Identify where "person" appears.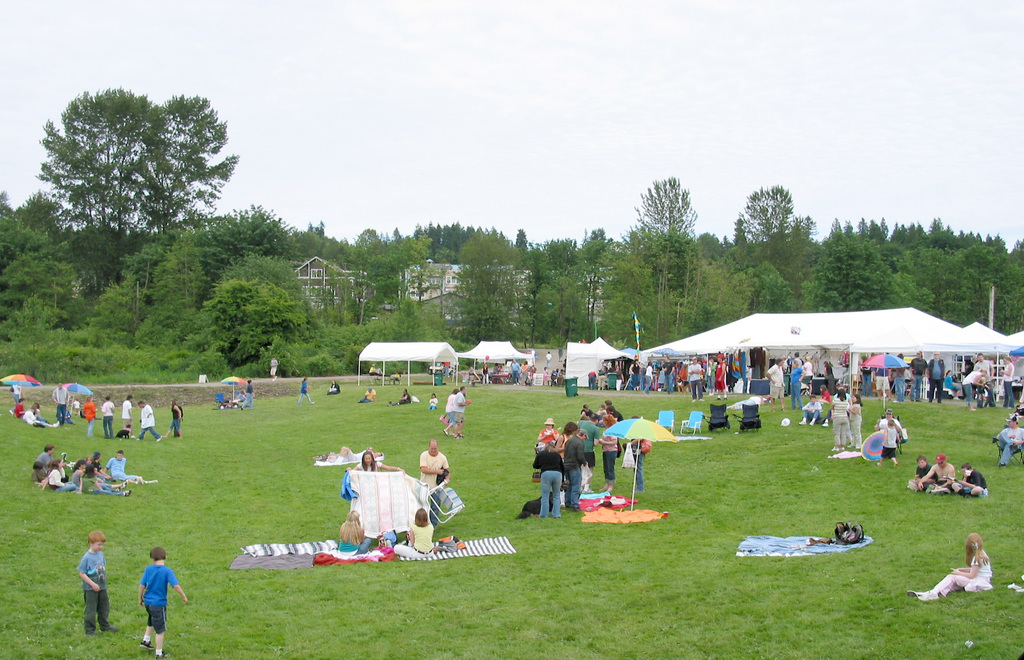
Appears at [51,379,63,424].
